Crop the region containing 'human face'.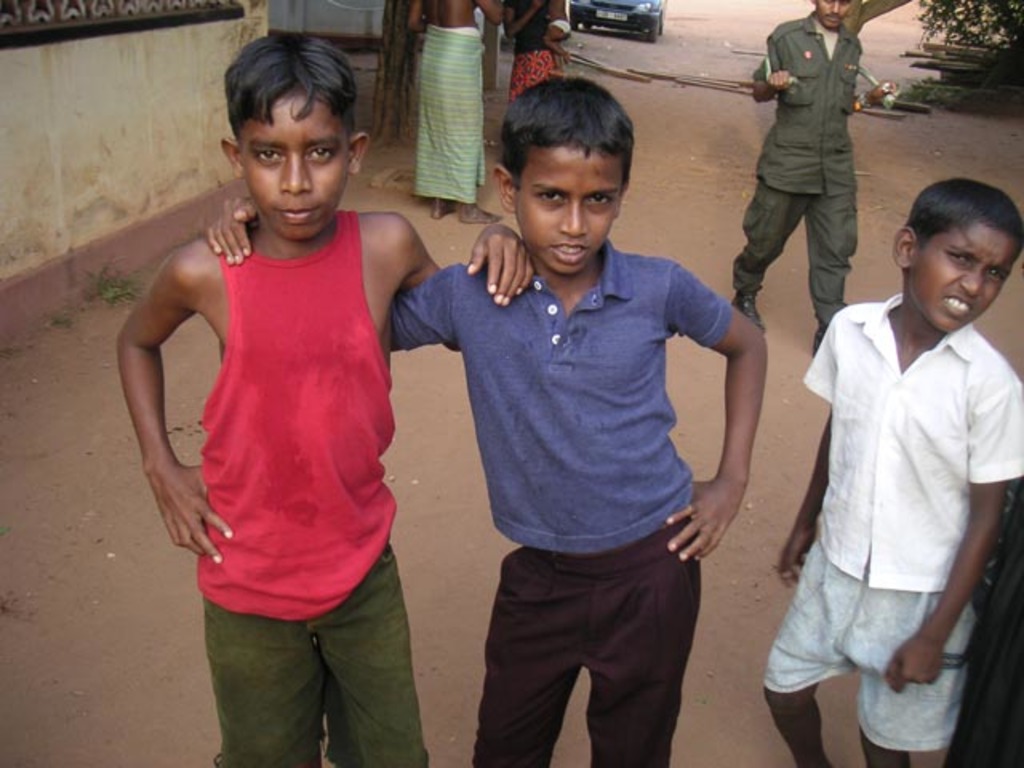
Crop region: detection(243, 118, 347, 243).
